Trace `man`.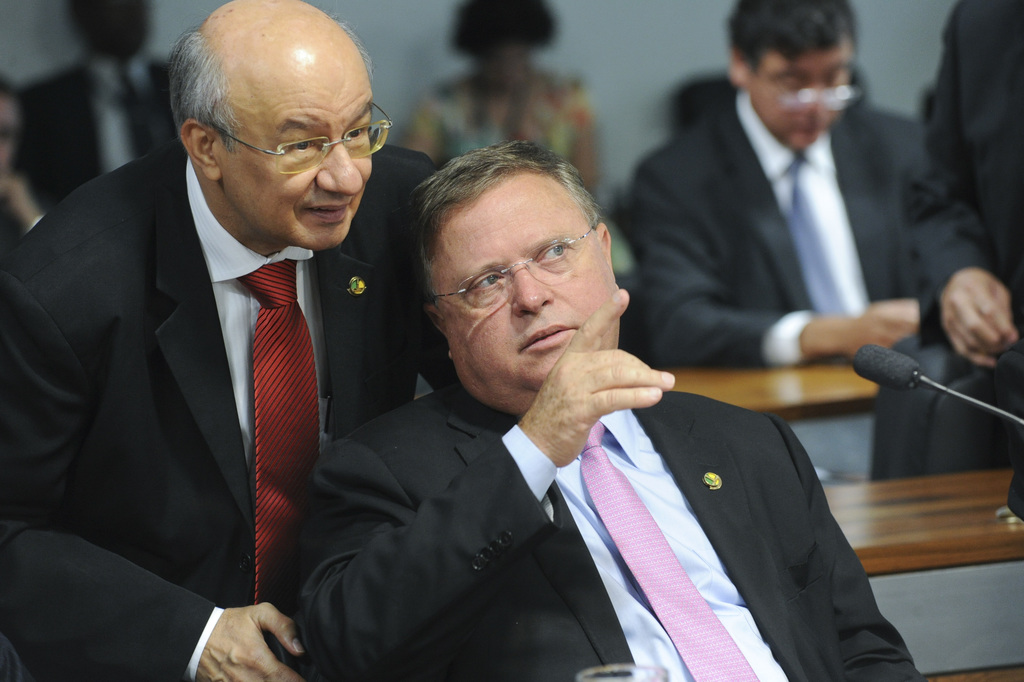
Traced to Rect(289, 138, 923, 681).
